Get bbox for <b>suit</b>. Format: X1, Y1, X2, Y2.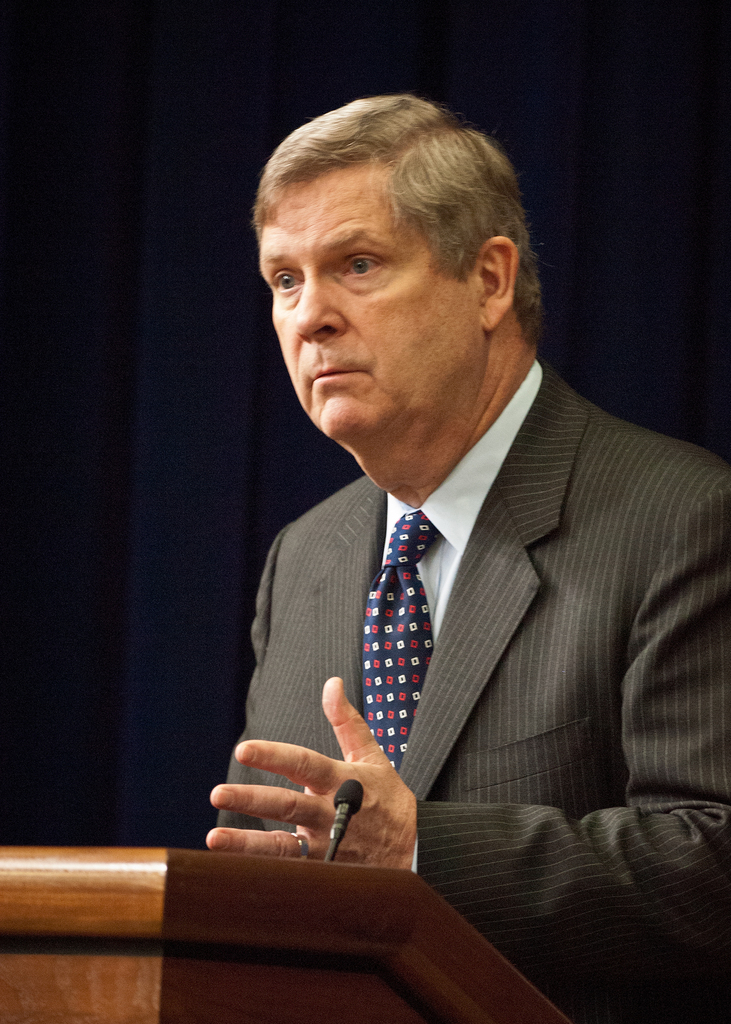
208, 348, 730, 1023.
